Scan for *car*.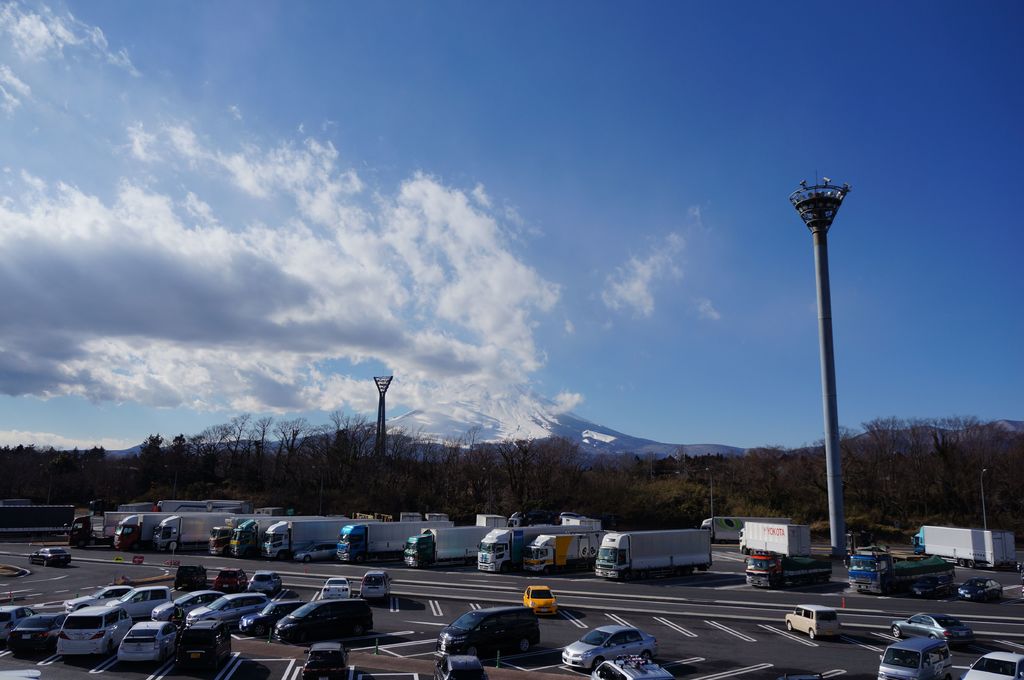
Scan result: pyautogui.locateOnScreen(435, 603, 557, 668).
